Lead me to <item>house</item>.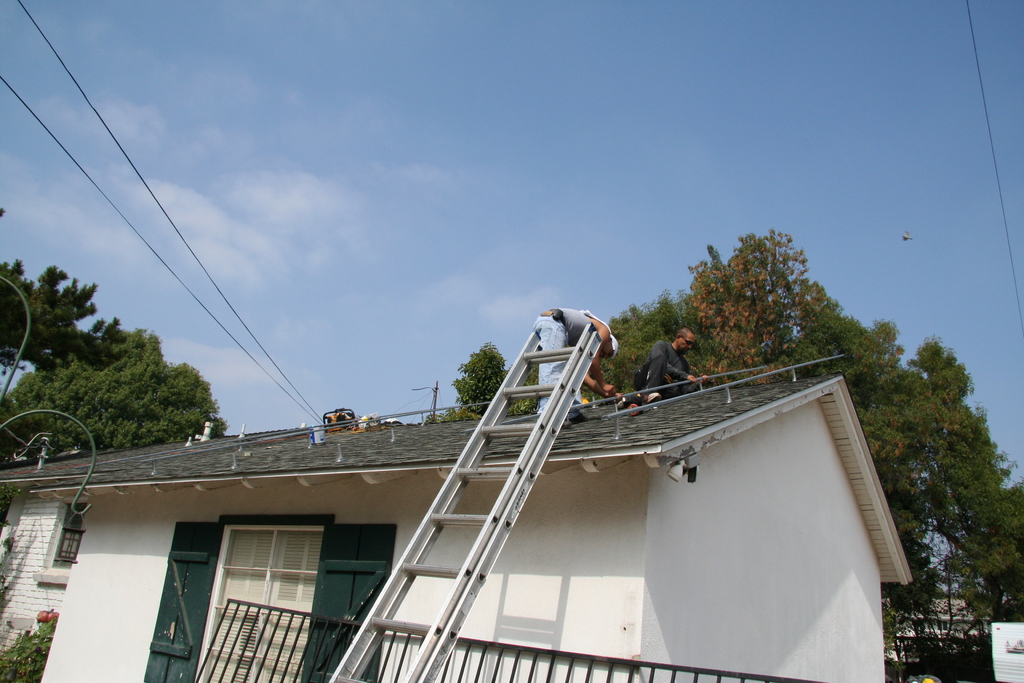
Lead to x1=0 y1=356 x2=913 y2=682.
